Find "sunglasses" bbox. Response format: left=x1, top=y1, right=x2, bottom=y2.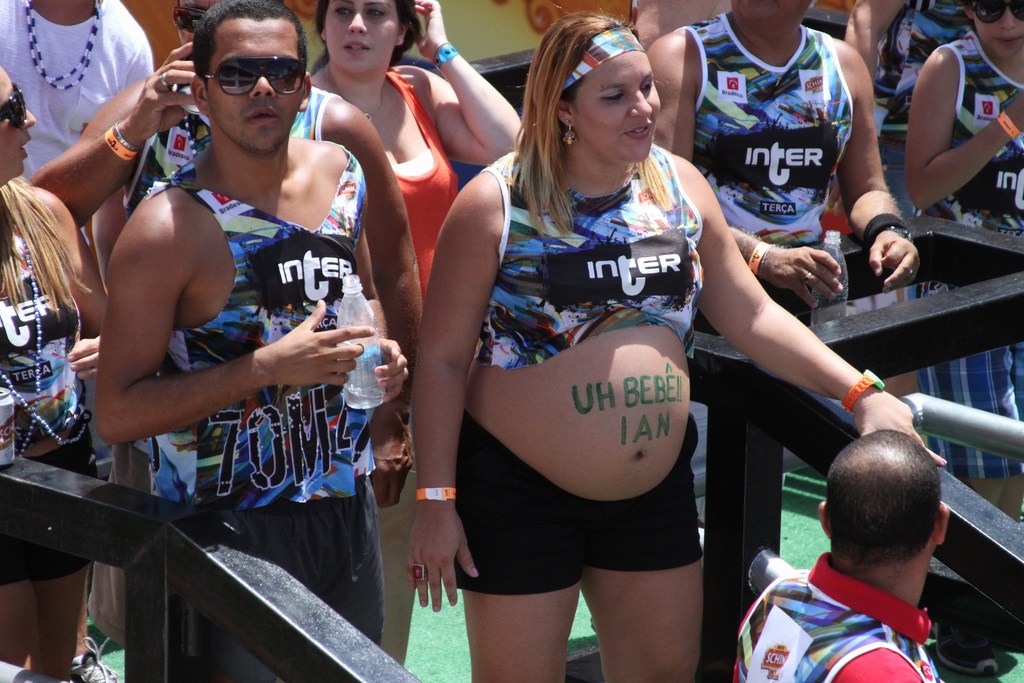
left=0, top=84, right=24, bottom=131.
